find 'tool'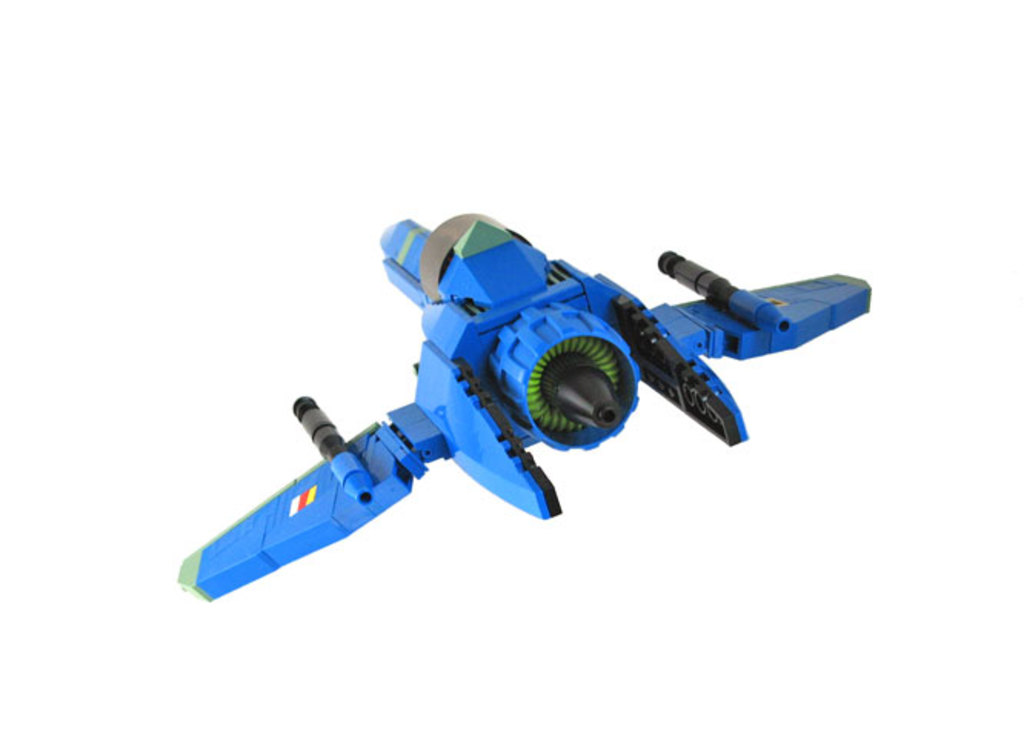
BBox(168, 215, 878, 606)
